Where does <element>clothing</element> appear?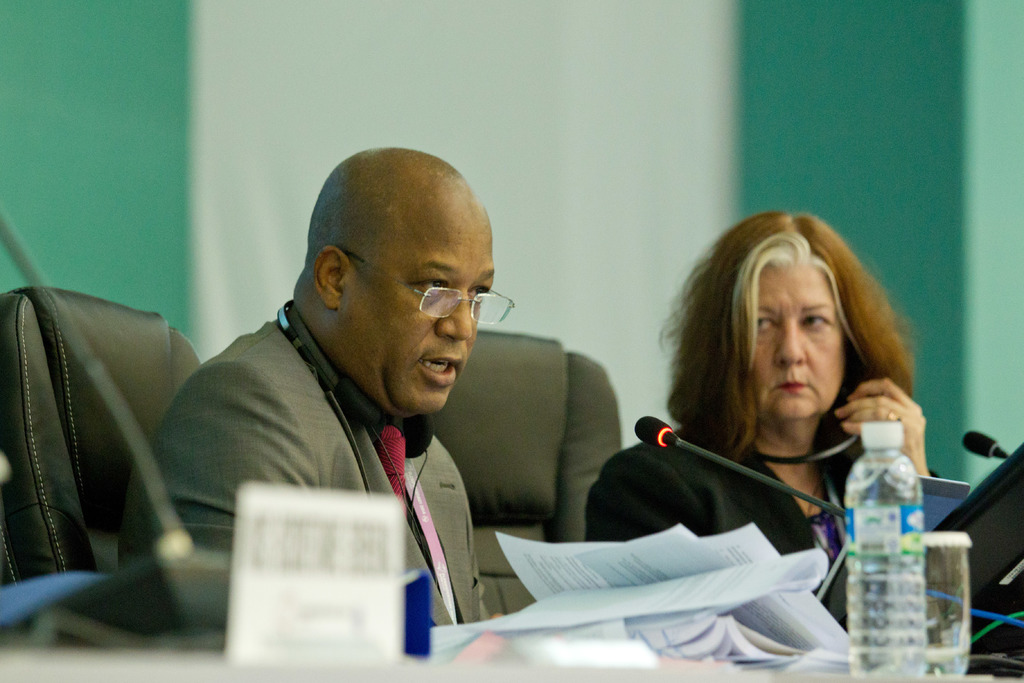
Appears at 587, 411, 863, 612.
